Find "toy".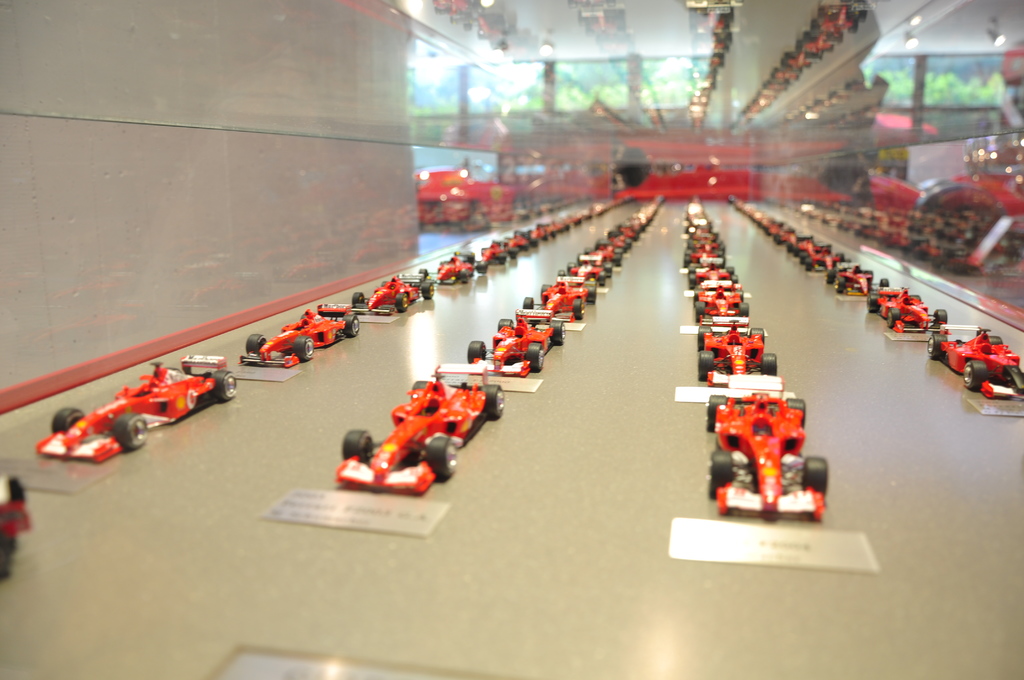
locate(422, 250, 492, 287).
